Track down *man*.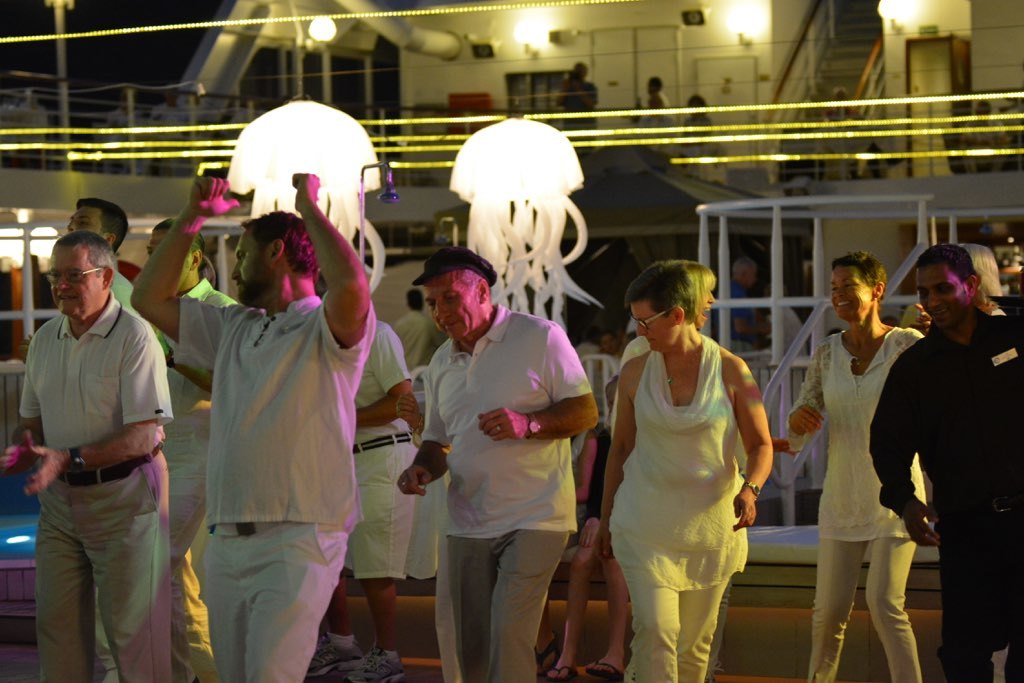
Tracked to bbox(146, 224, 237, 681).
